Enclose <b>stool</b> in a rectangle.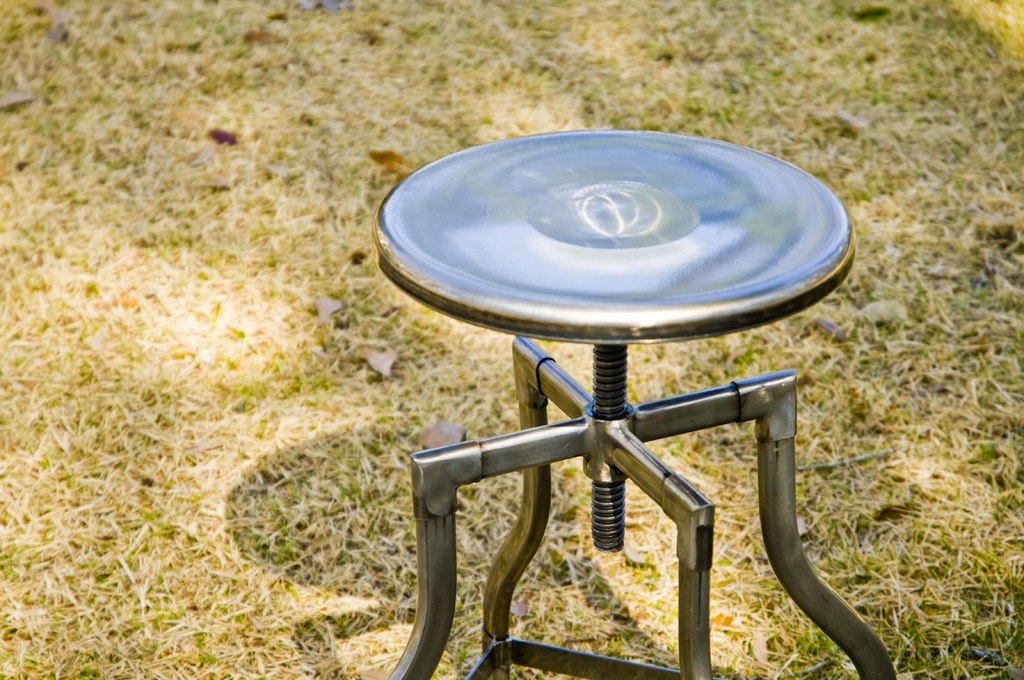
left=385, top=127, right=895, bottom=679.
